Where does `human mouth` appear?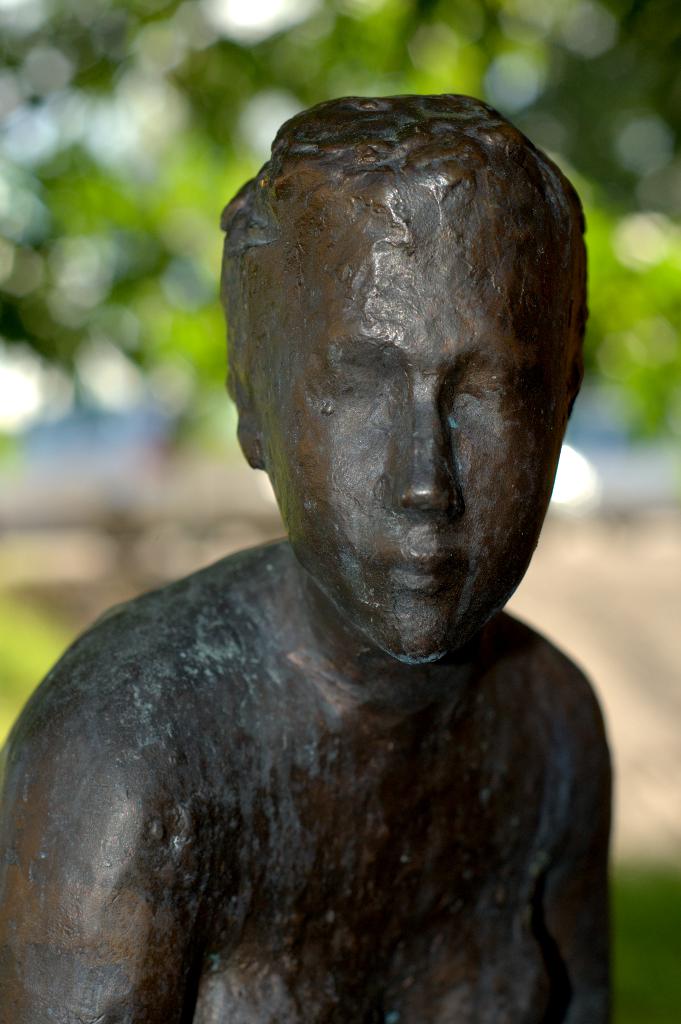
Appears at rect(383, 548, 458, 591).
